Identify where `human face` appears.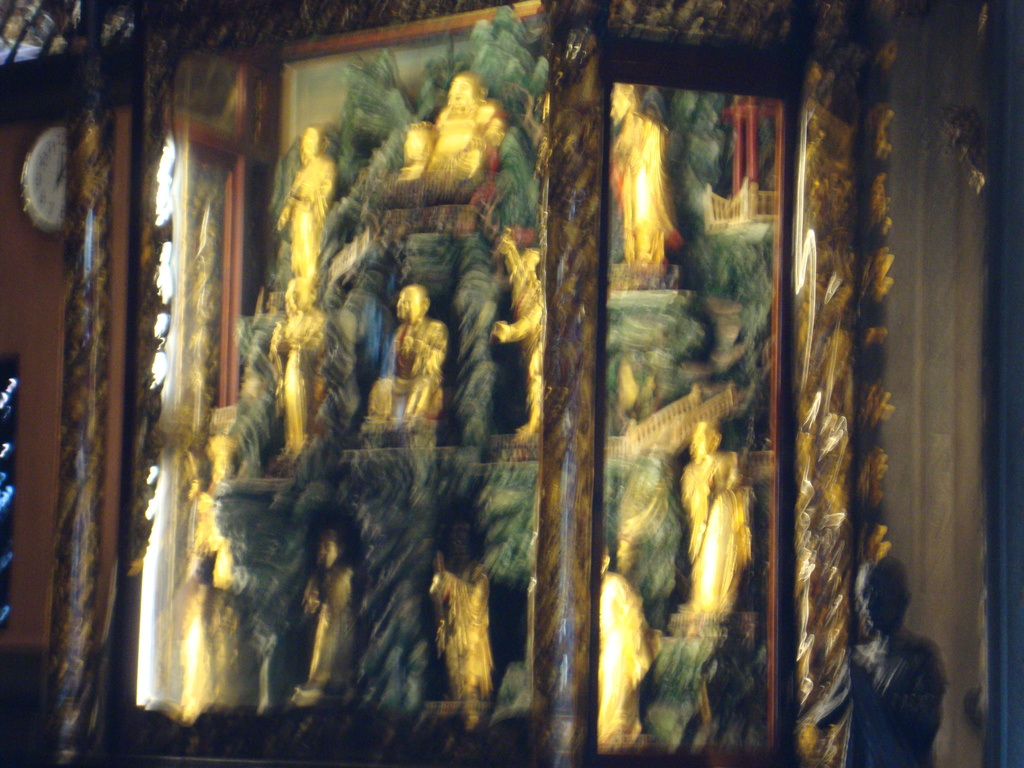
Appears at (689, 430, 709, 460).
